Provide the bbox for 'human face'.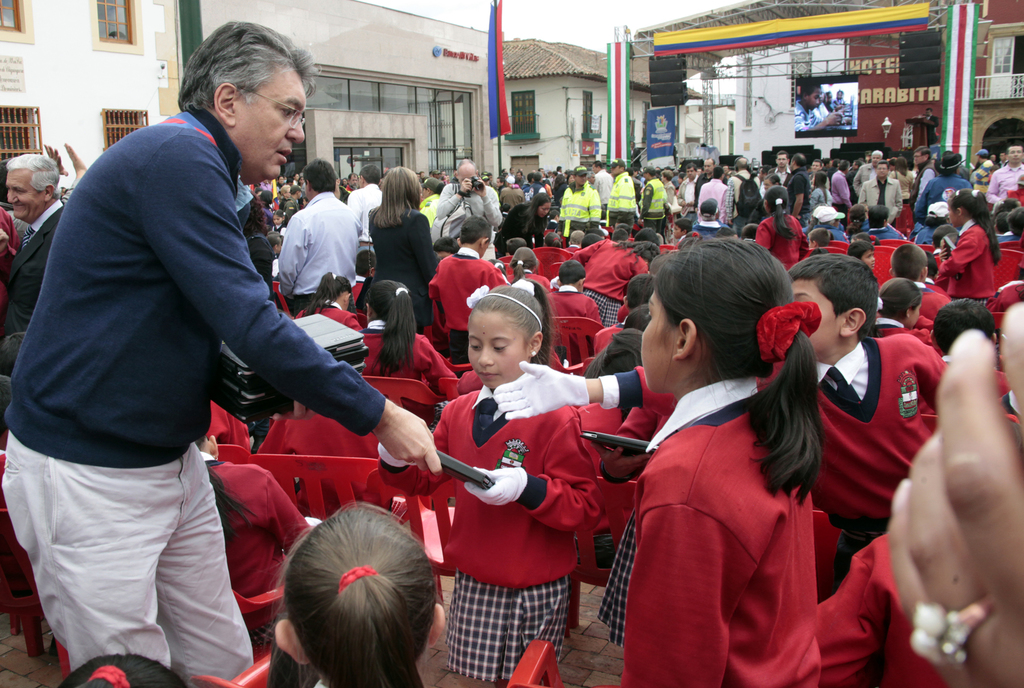
(x1=536, y1=201, x2=552, y2=221).
